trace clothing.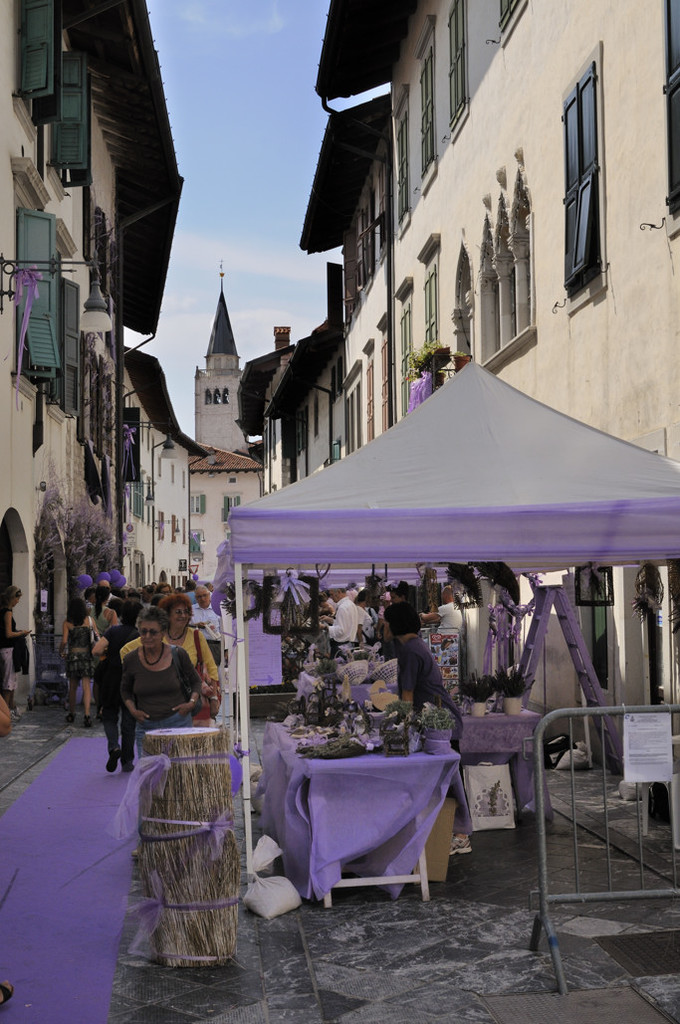
Traced to 119, 645, 199, 749.
